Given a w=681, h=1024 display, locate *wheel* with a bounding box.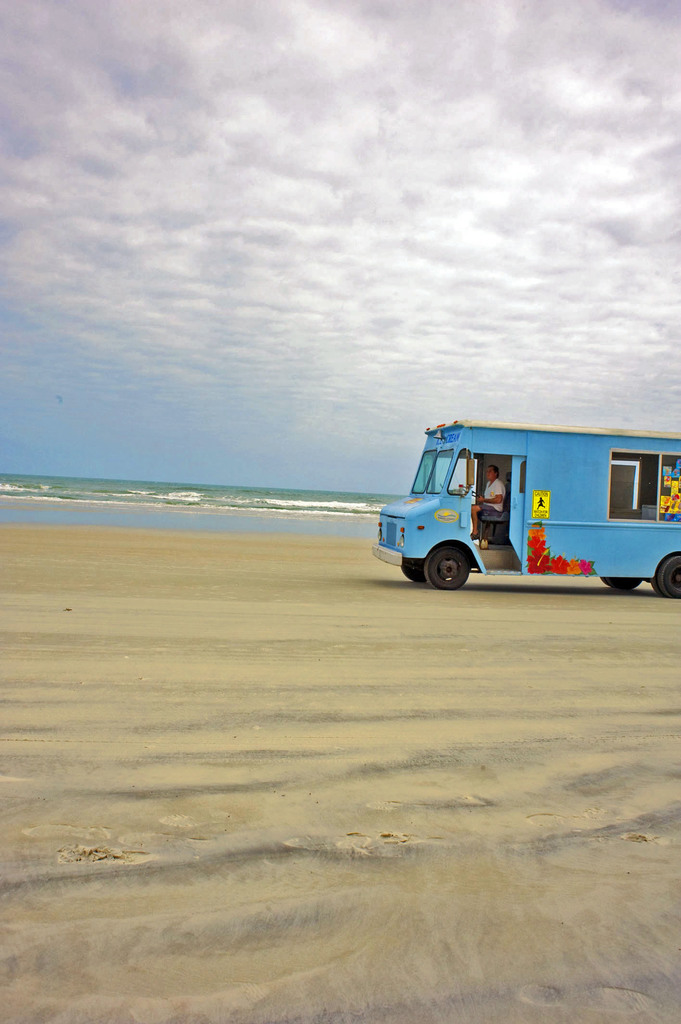
Located: x1=603, y1=576, x2=639, y2=592.
